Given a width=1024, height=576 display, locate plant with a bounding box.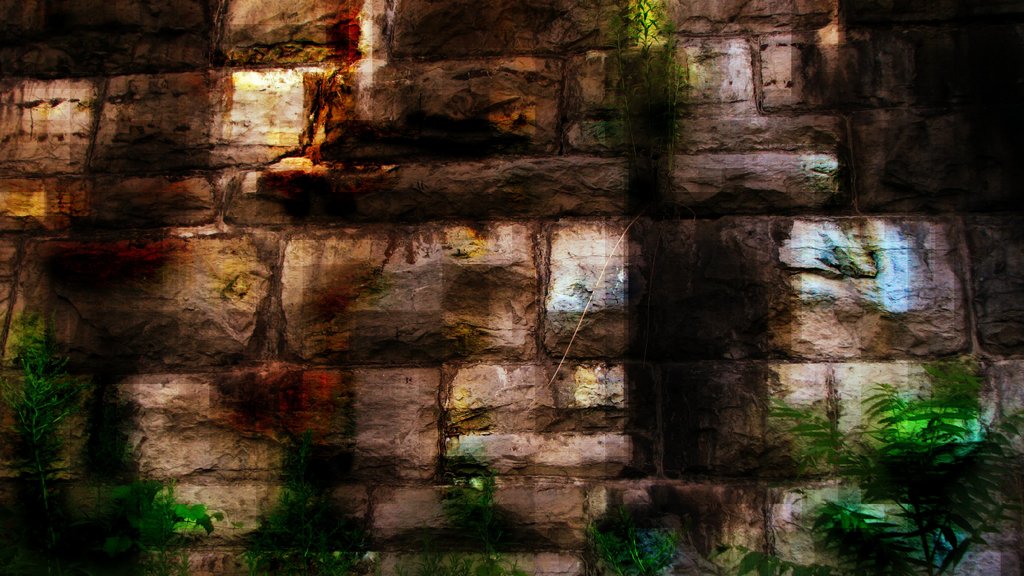
Located: x1=223, y1=474, x2=405, y2=575.
